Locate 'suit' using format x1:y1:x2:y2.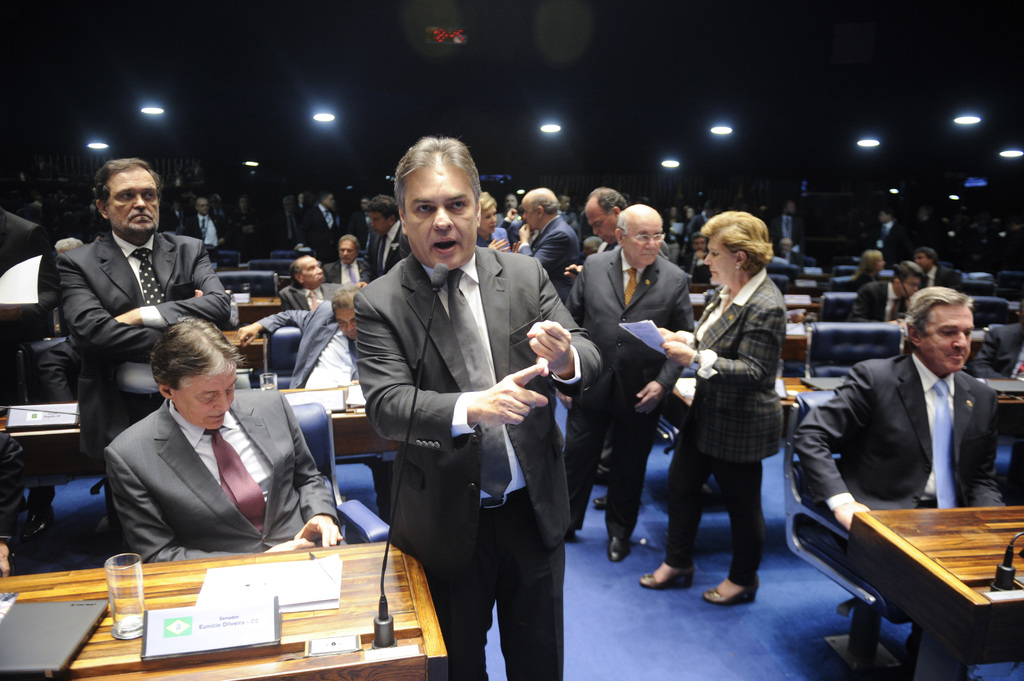
847:280:907:324.
